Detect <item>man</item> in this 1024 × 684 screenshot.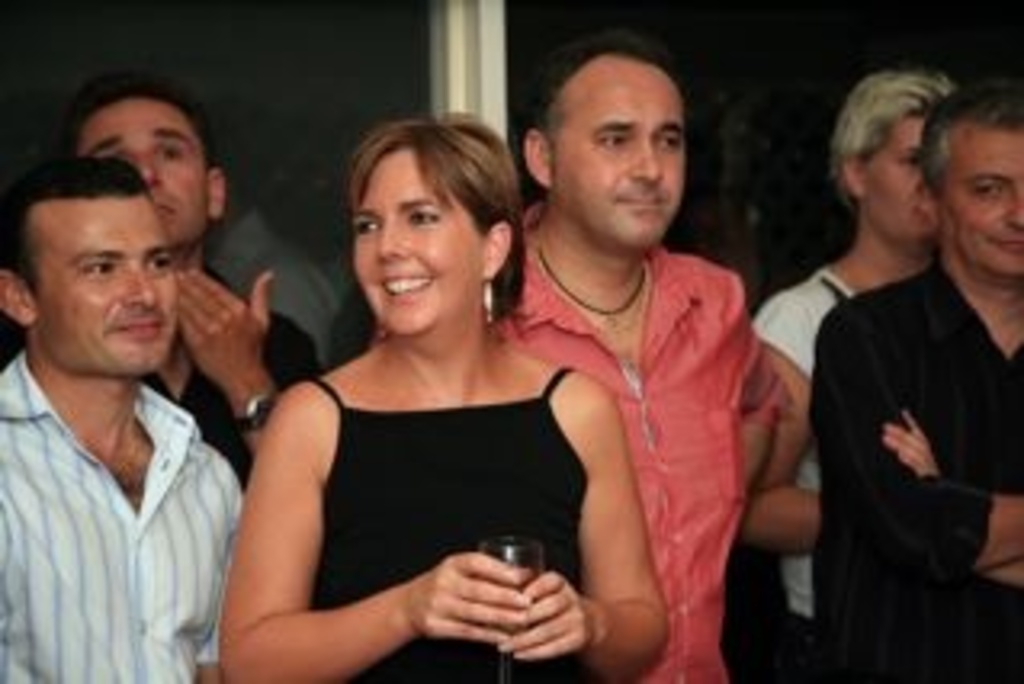
Detection: <box>806,77,1021,681</box>.
